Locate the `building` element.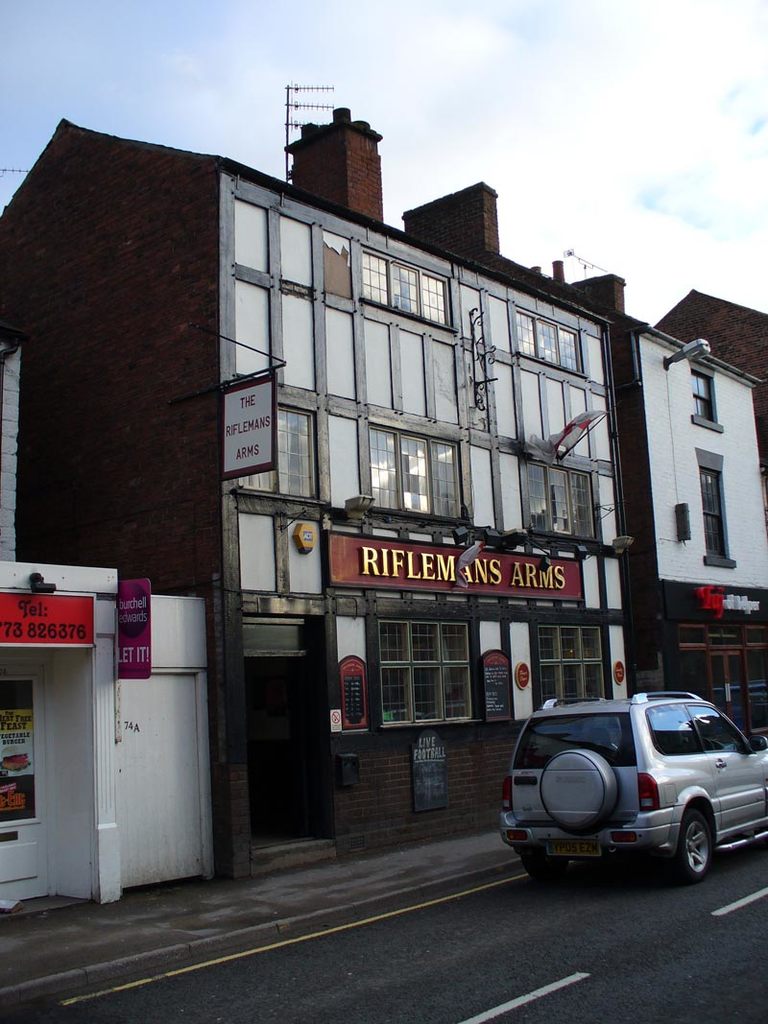
Element bbox: bbox=[0, 106, 646, 876].
